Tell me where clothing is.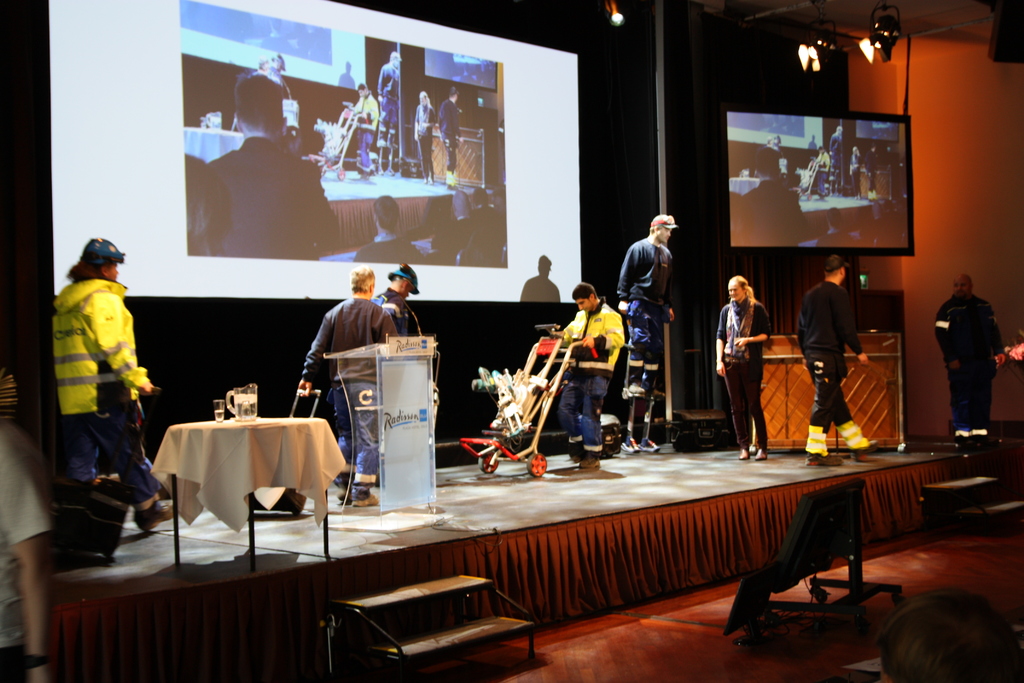
clothing is at <box>300,298,399,490</box>.
